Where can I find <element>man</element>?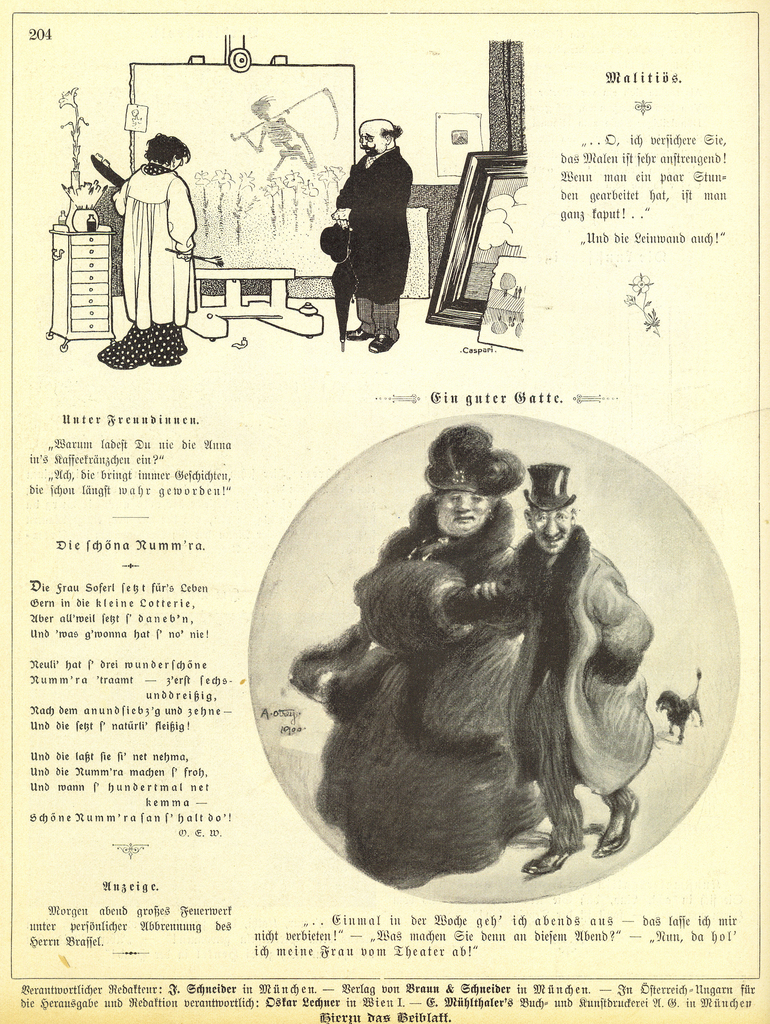
You can find it at bbox=(489, 458, 659, 867).
